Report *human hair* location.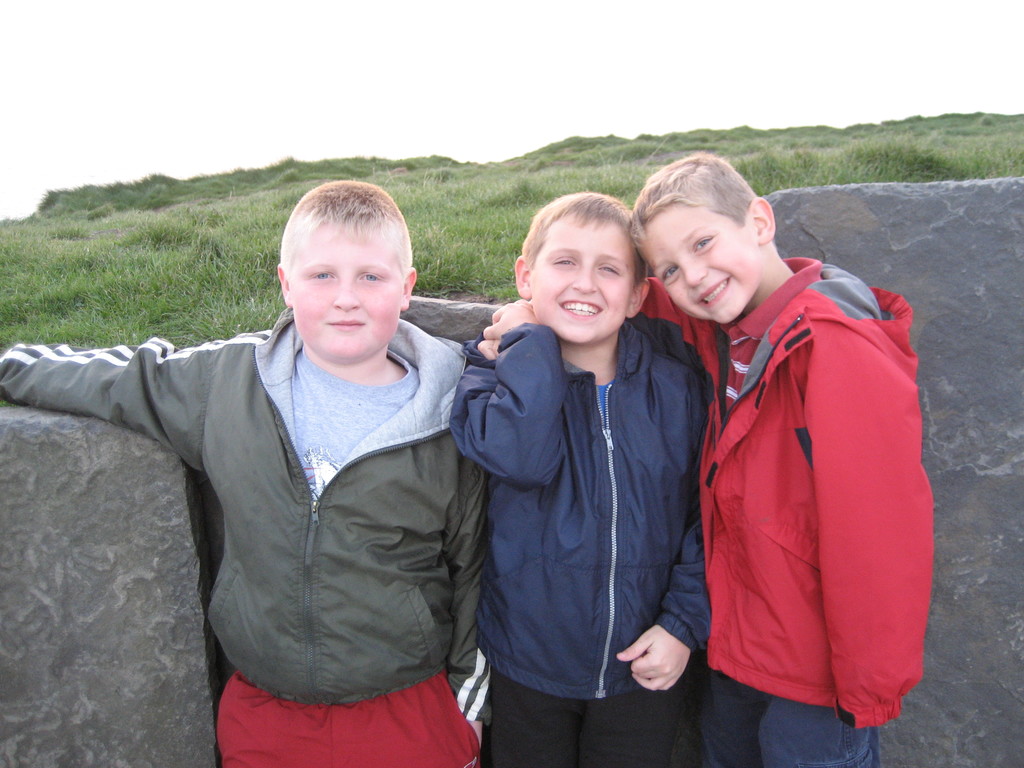
Report: (276, 180, 408, 319).
